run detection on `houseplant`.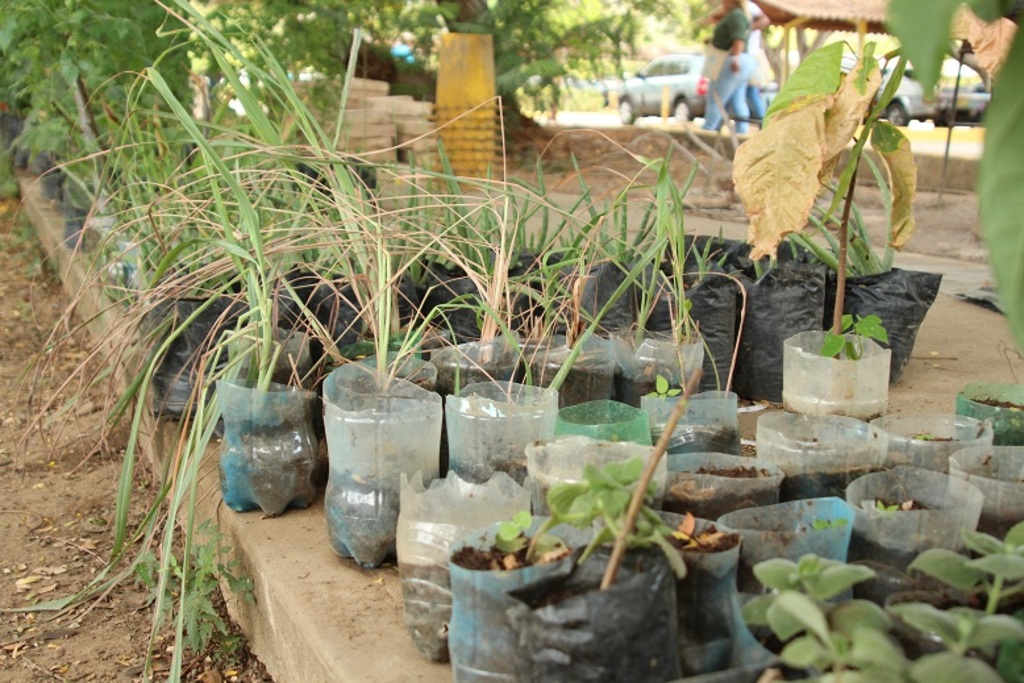
Result: box=[384, 124, 532, 365].
